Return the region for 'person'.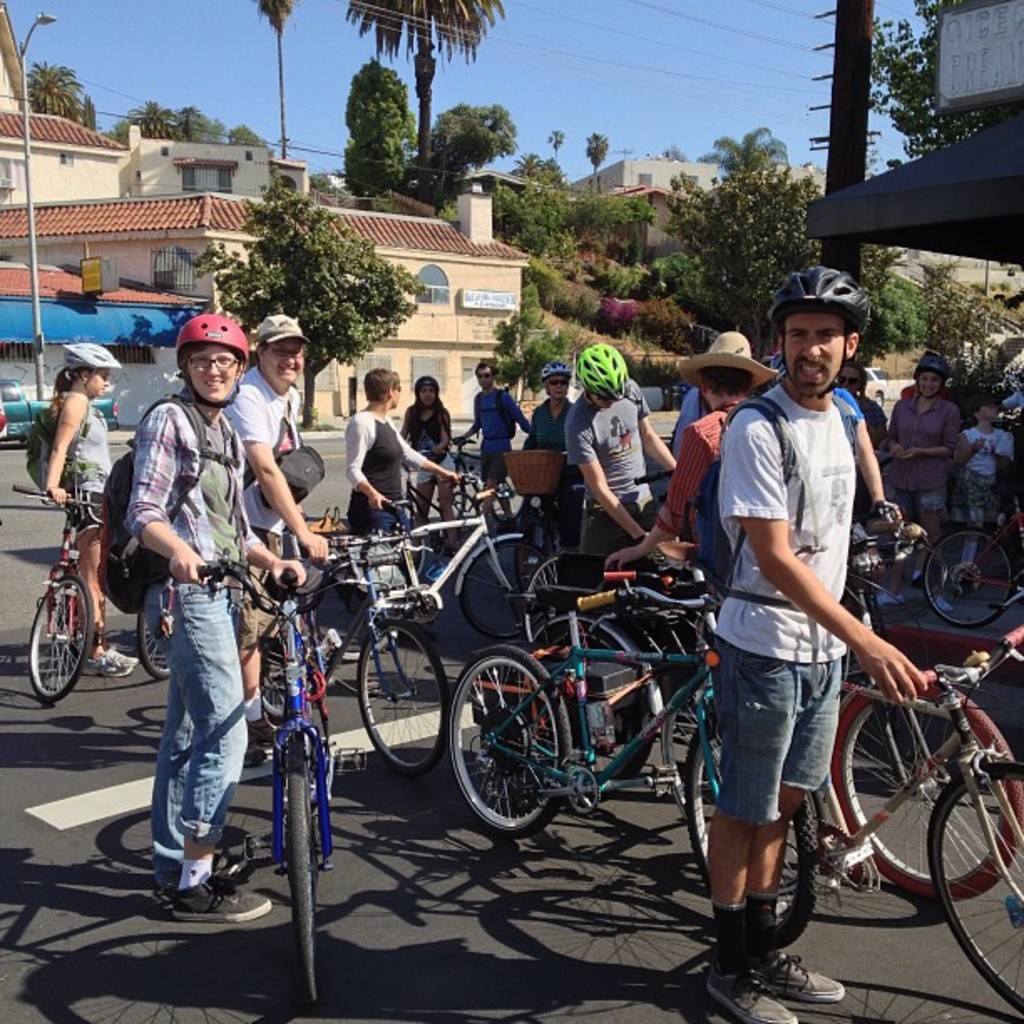
bbox=(614, 333, 776, 584).
